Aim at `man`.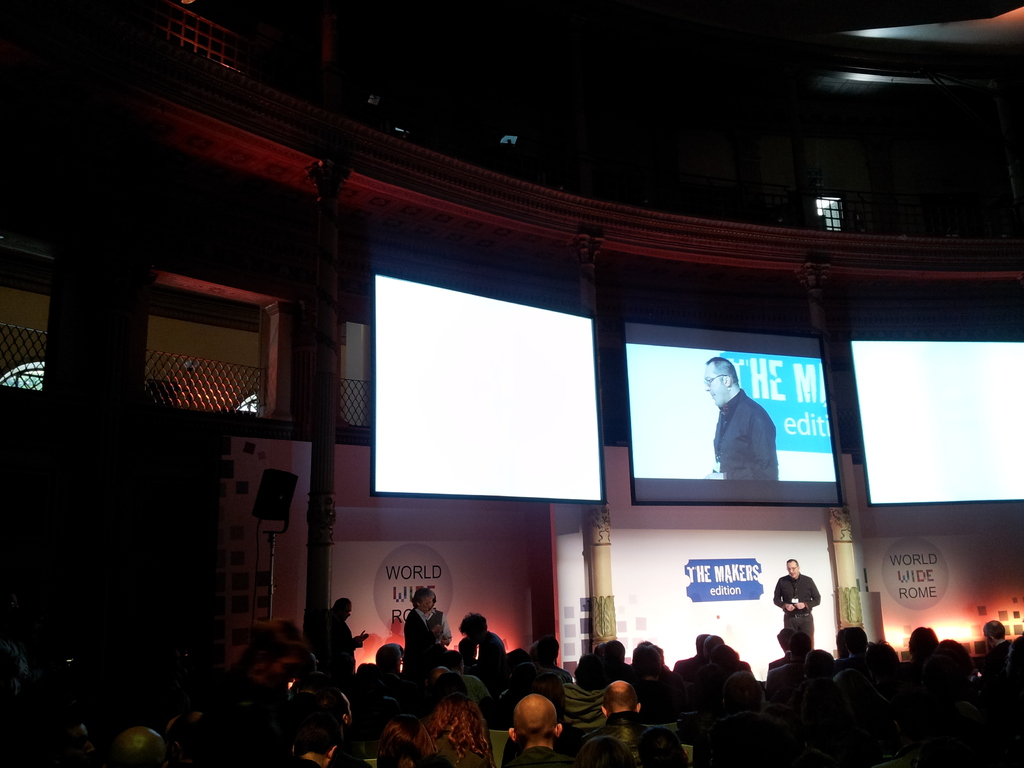
Aimed at locate(769, 557, 822, 646).
